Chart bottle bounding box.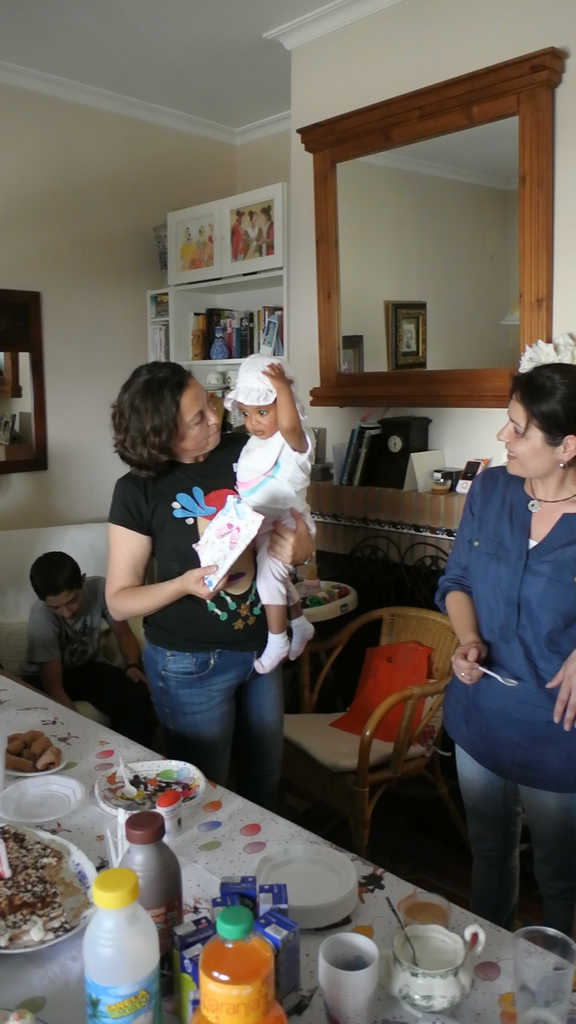
Charted: l=111, t=801, r=211, b=948.
